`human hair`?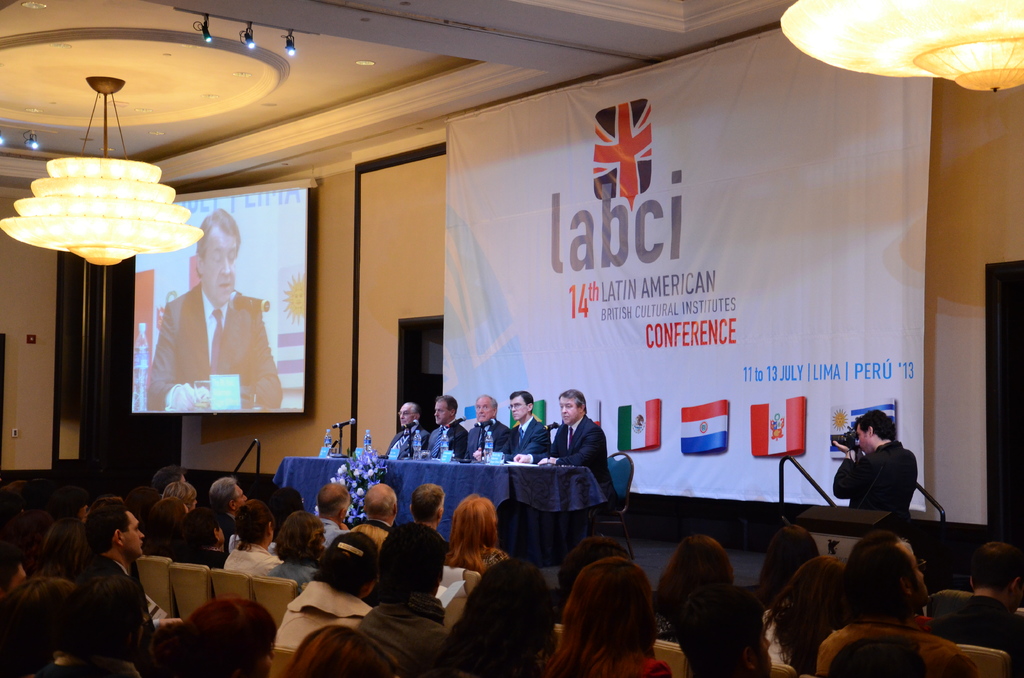
bbox=[436, 558, 552, 677]
